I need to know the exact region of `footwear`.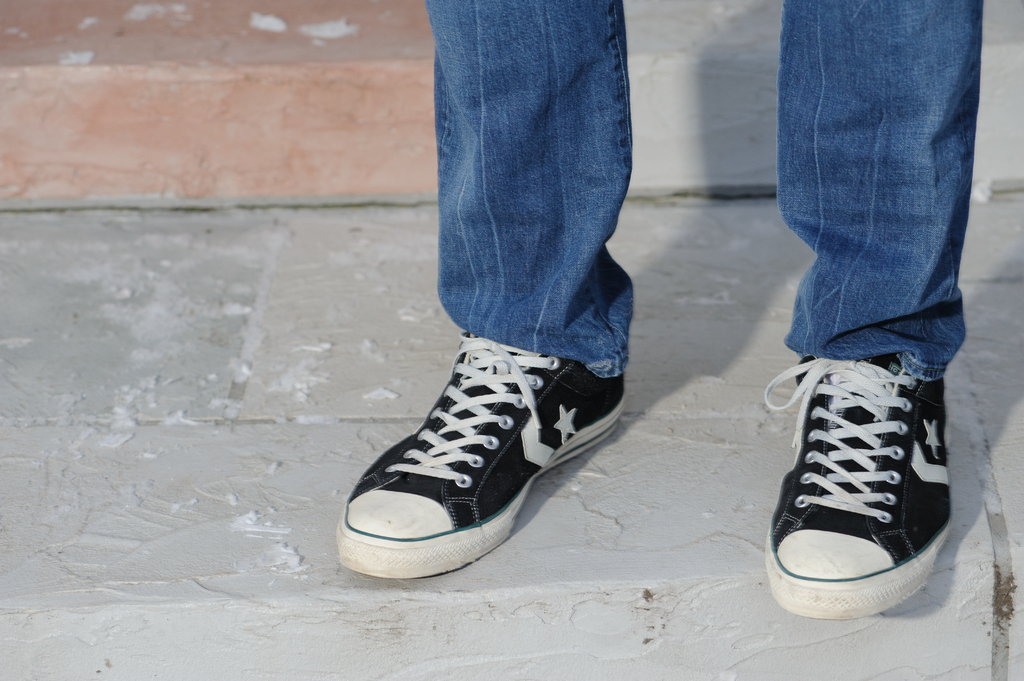
Region: (left=758, top=358, right=954, bottom=620).
